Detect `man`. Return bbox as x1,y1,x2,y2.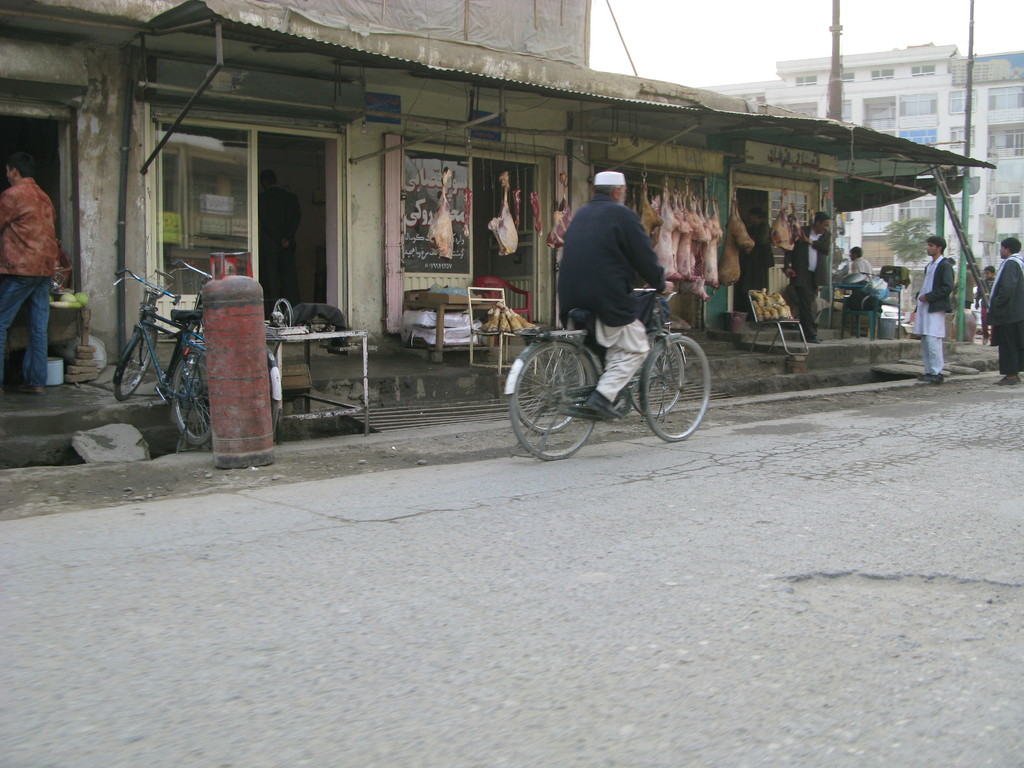
849,244,875,280.
